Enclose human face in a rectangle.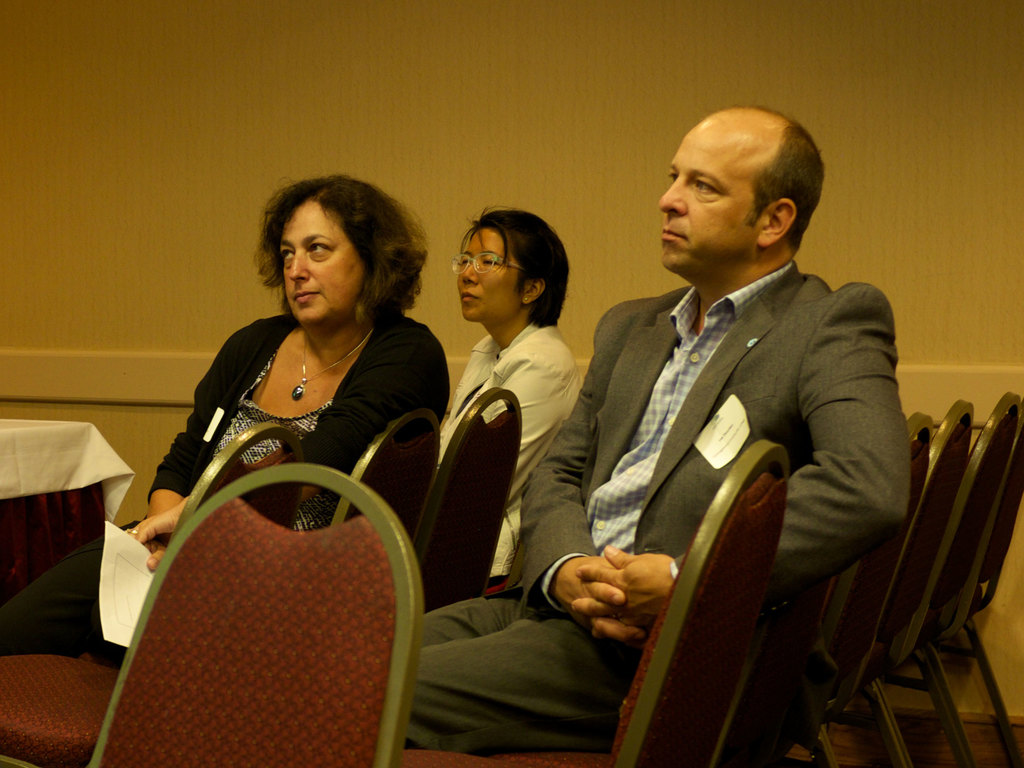
[left=659, top=122, right=767, bottom=274].
